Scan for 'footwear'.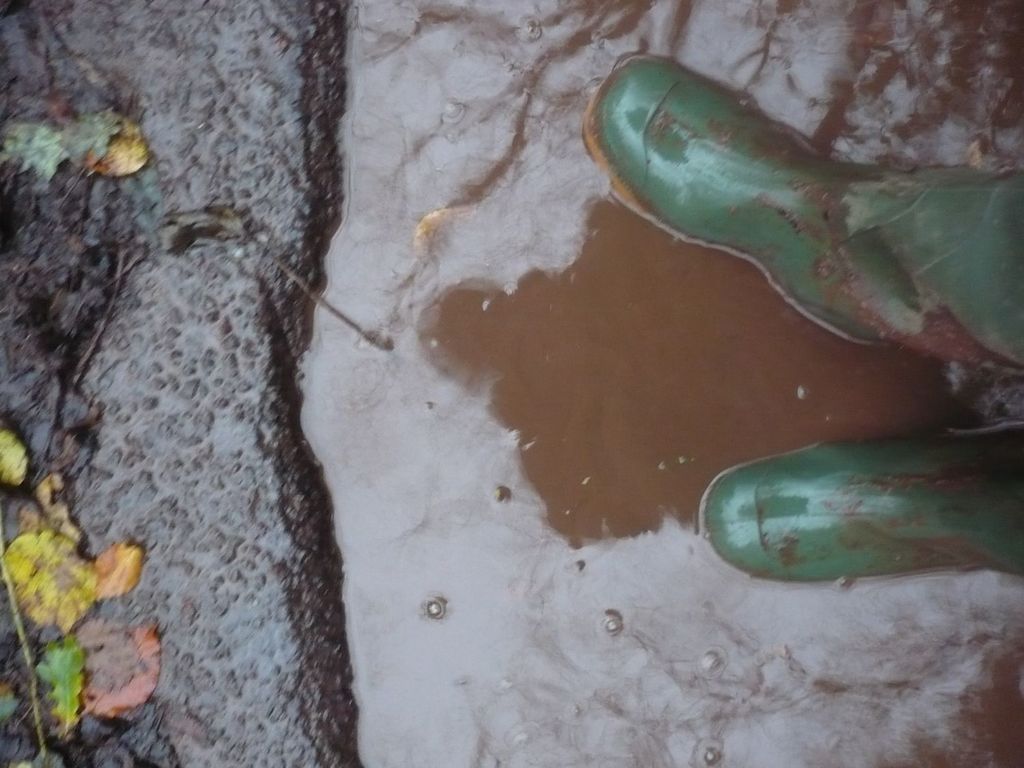
Scan result: [700,430,1023,578].
